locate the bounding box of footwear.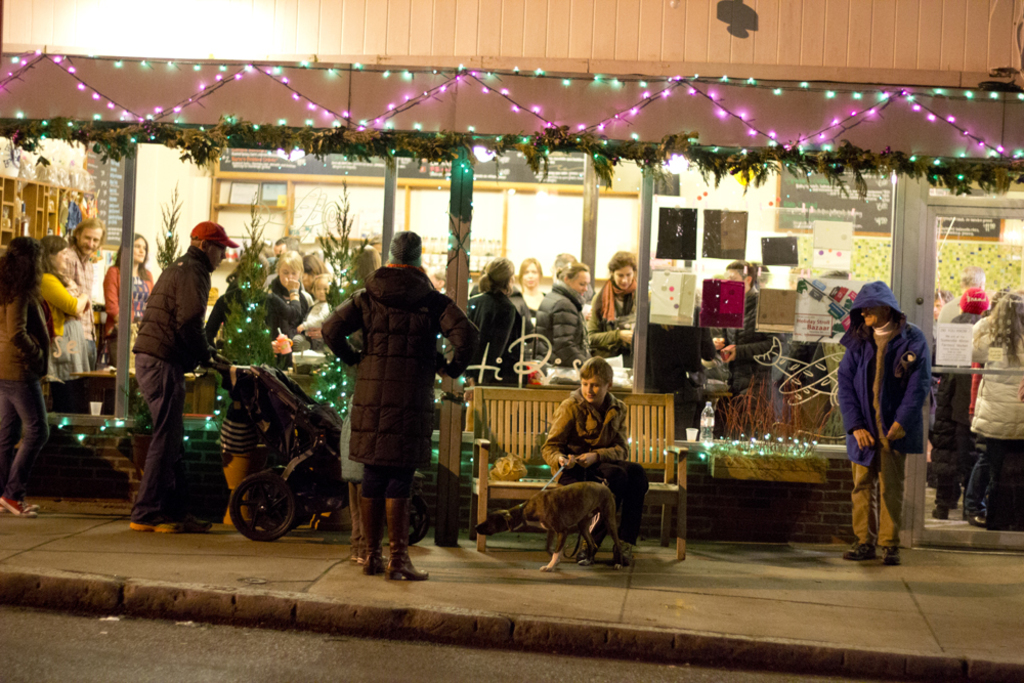
Bounding box: [3, 494, 35, 528].
